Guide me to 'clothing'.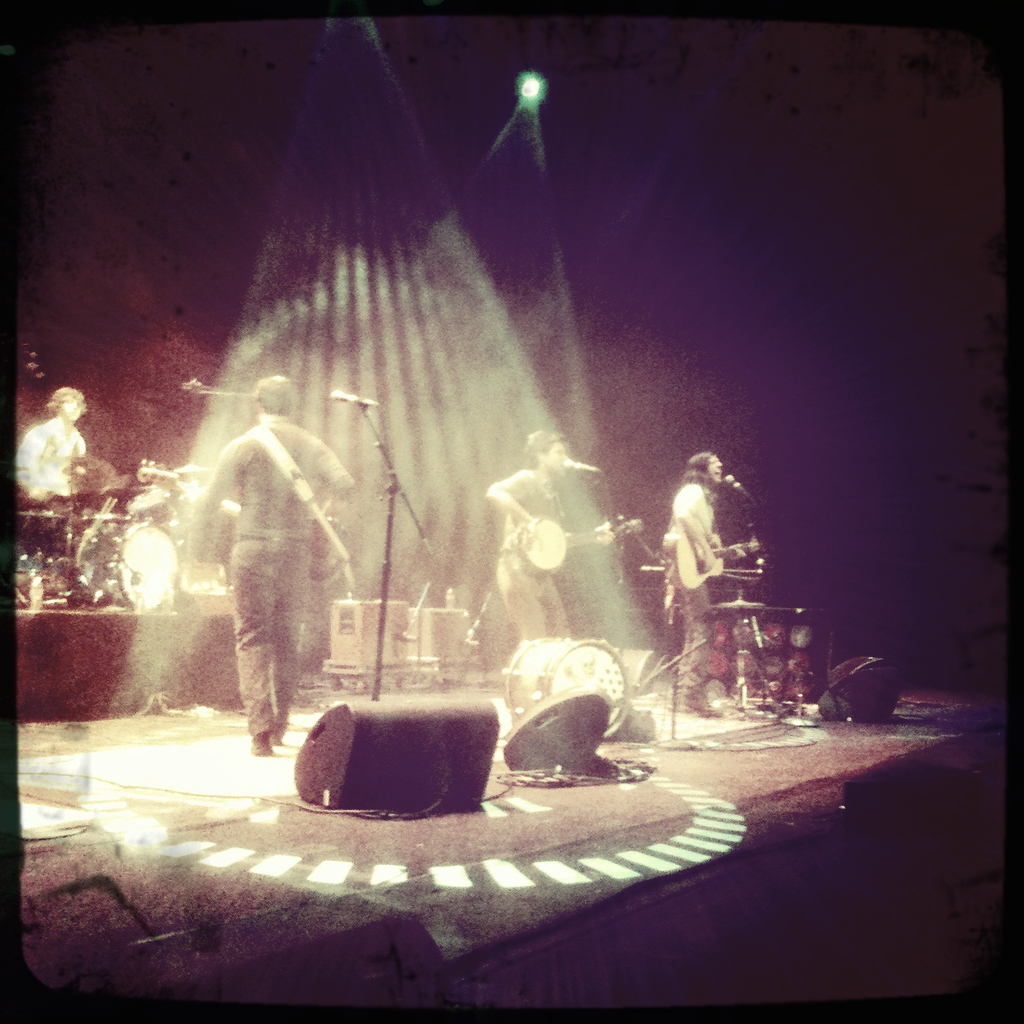
Guidance: 193 400 358 745.
